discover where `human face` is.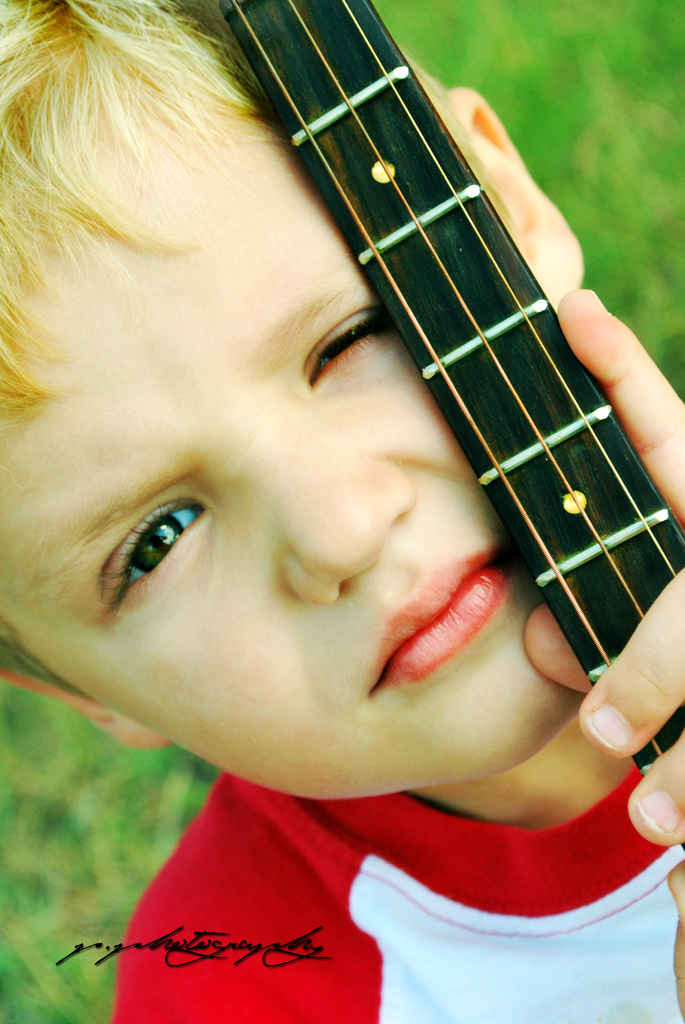
Discovered at 0 106 579 803.
